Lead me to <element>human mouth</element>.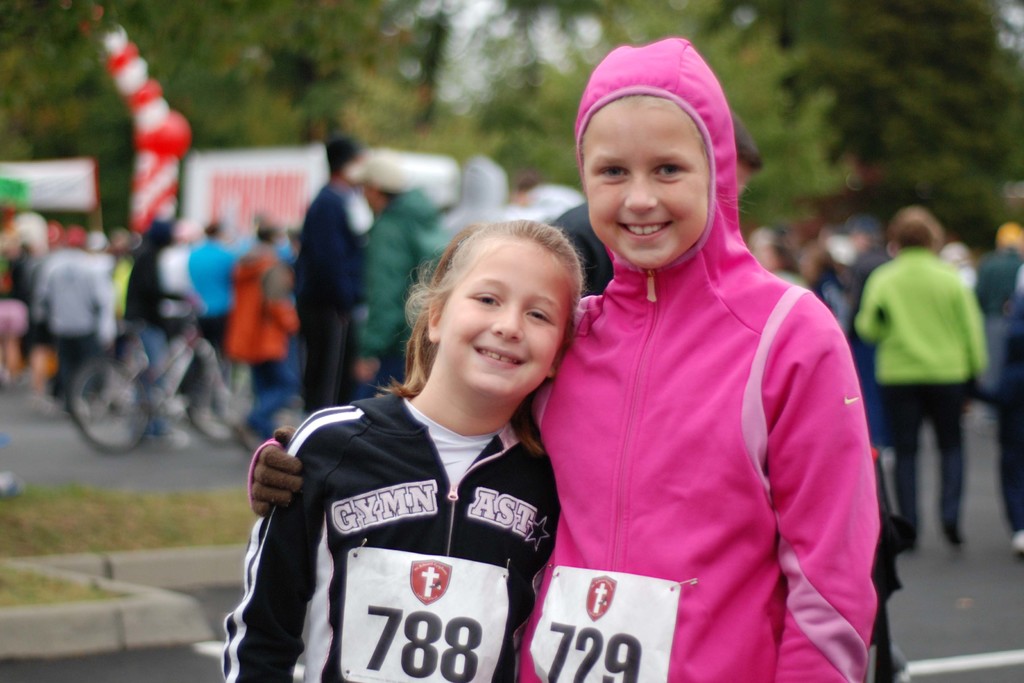
Lead to rect(477, 345, 527, 368).
